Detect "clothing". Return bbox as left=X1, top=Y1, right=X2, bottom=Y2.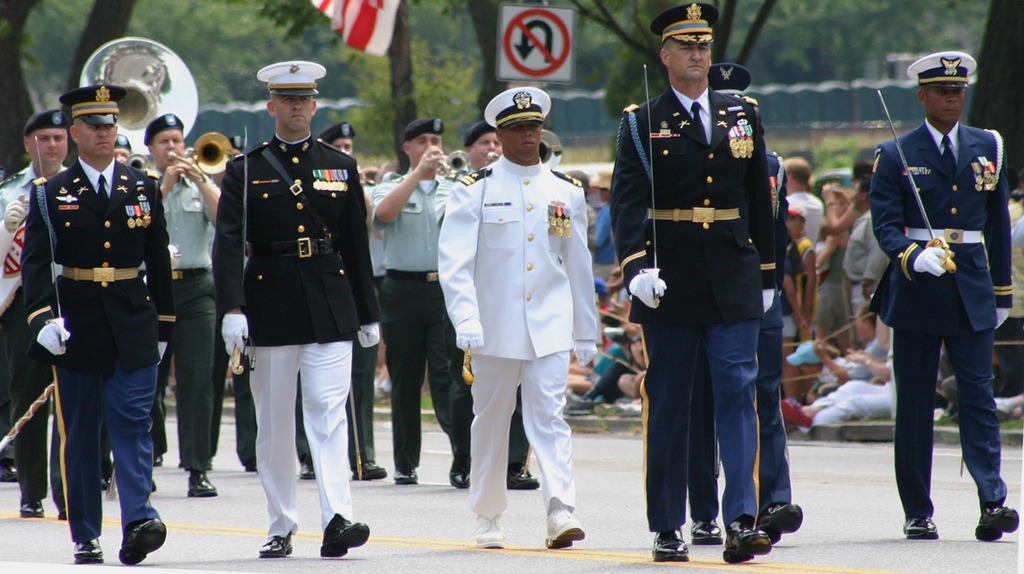
left=608, top=85, right=778, bottom=531.
